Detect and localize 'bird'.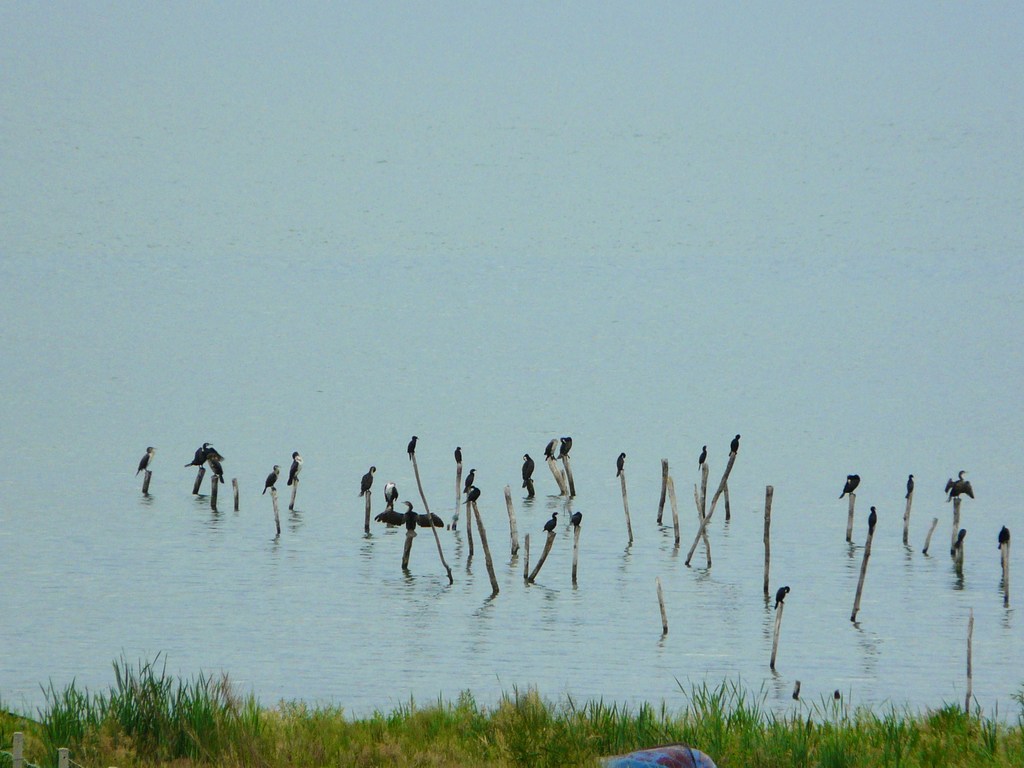
Localized at crop(460, 481, 480, 508).
